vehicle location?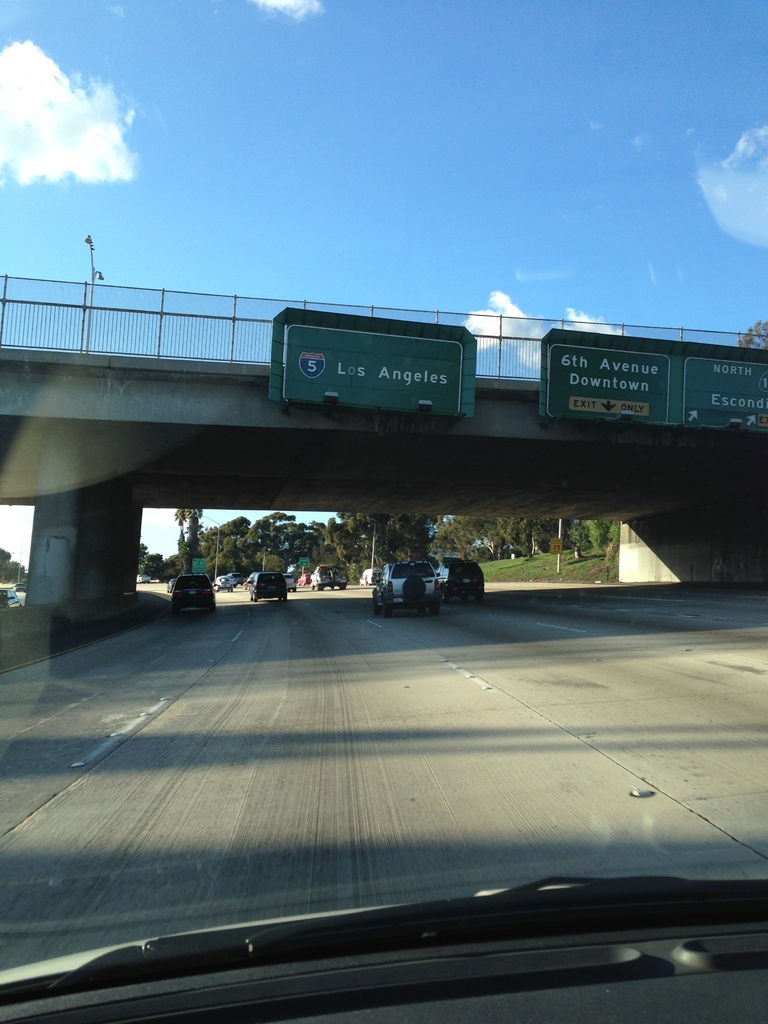
x1=434, y1=556, x2=483, y2=604
